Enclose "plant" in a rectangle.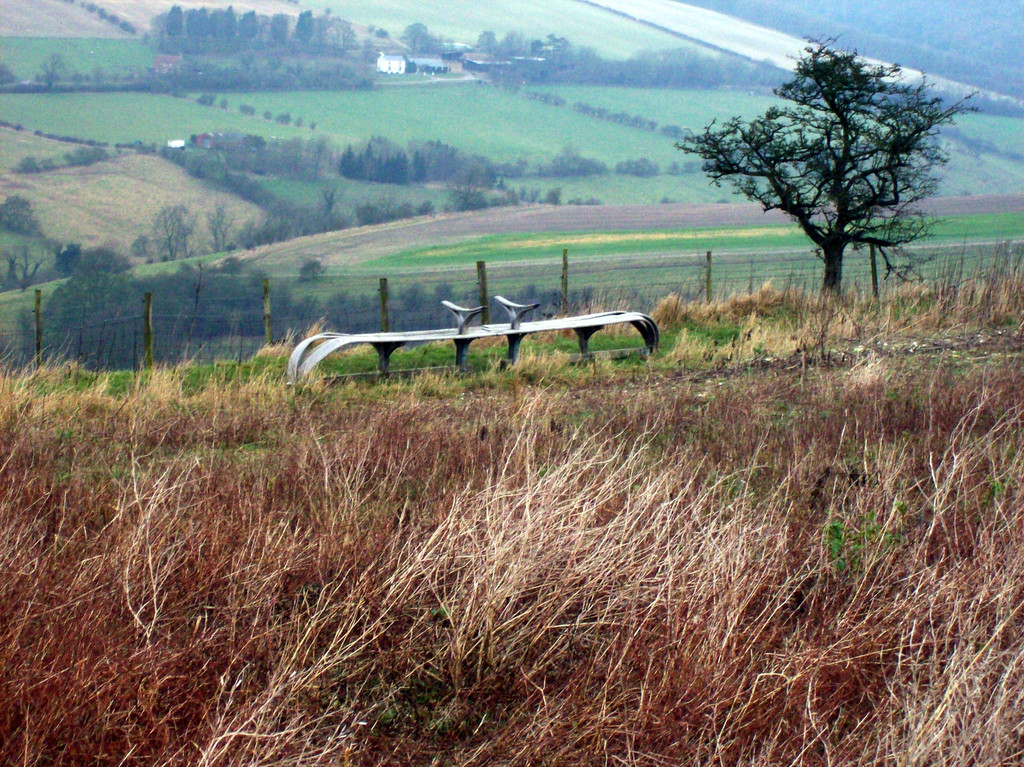
box=[301, 314, 329, 342].
